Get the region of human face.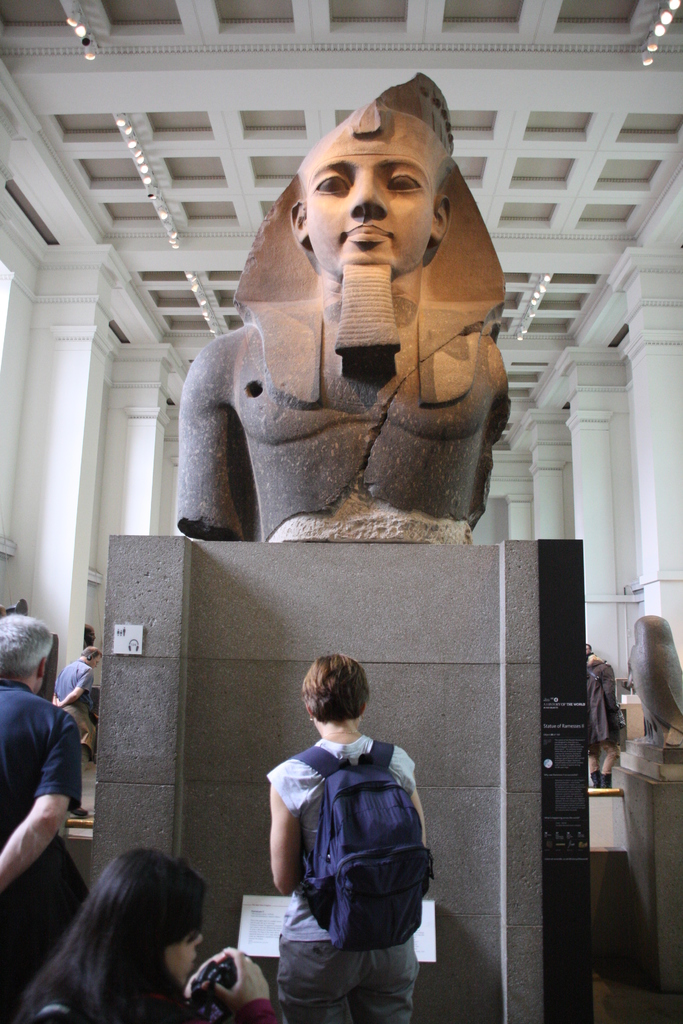
box(167, 935, 201, 977).
